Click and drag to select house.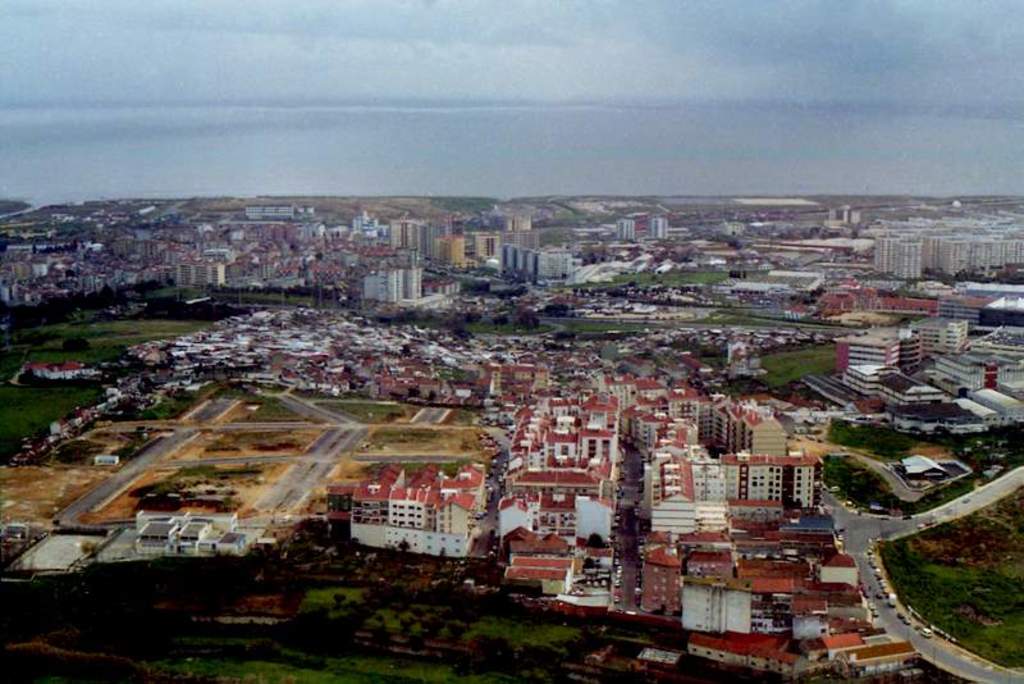
Selection: <bbox>344, 461, 490, 556</bbox>.
